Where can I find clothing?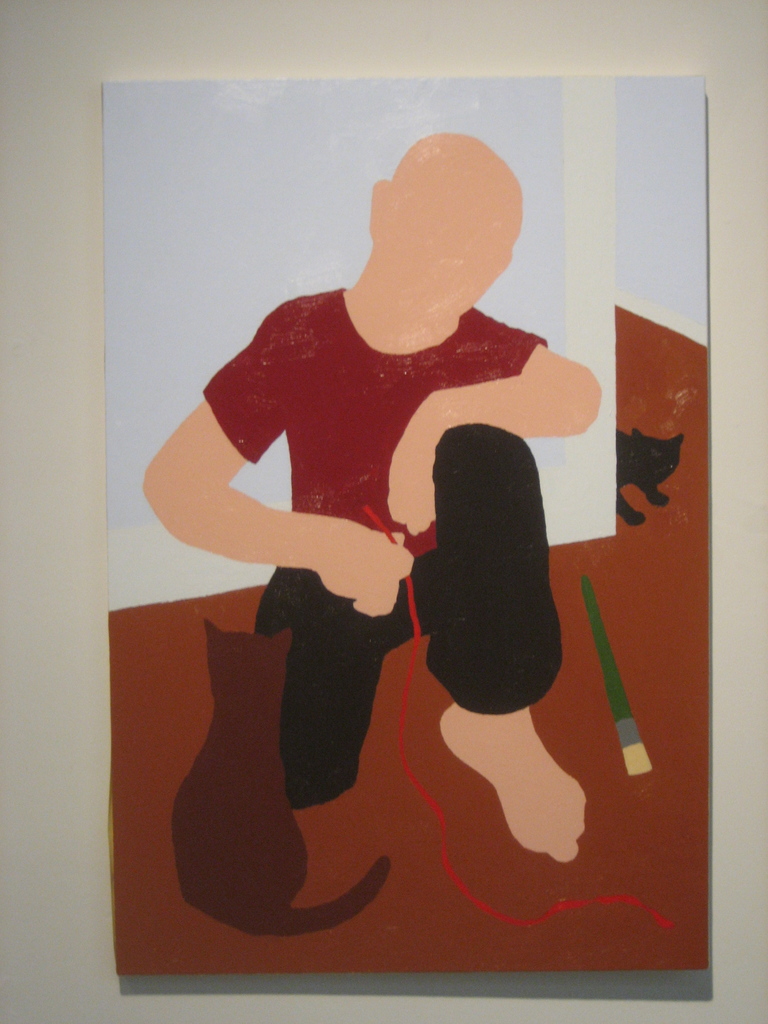
You can find it at [left=147, top=296, right=589, bottom=844].
